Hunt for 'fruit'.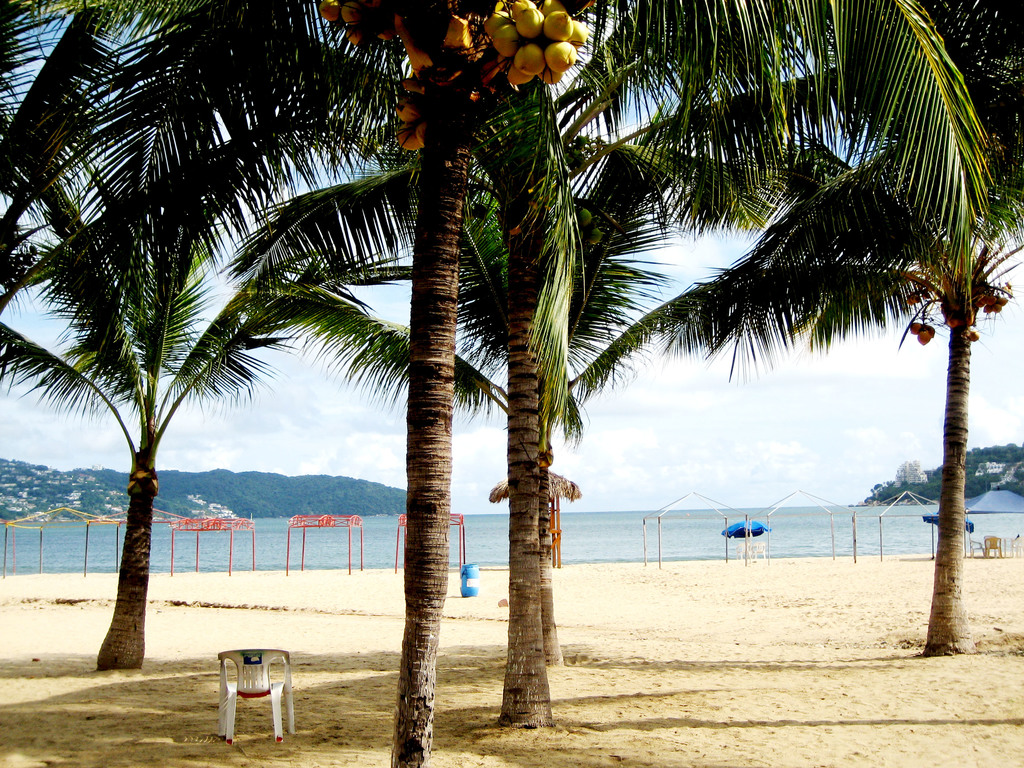
Hunted down at (x1=542, y1=9, x2=574, y2=41).
